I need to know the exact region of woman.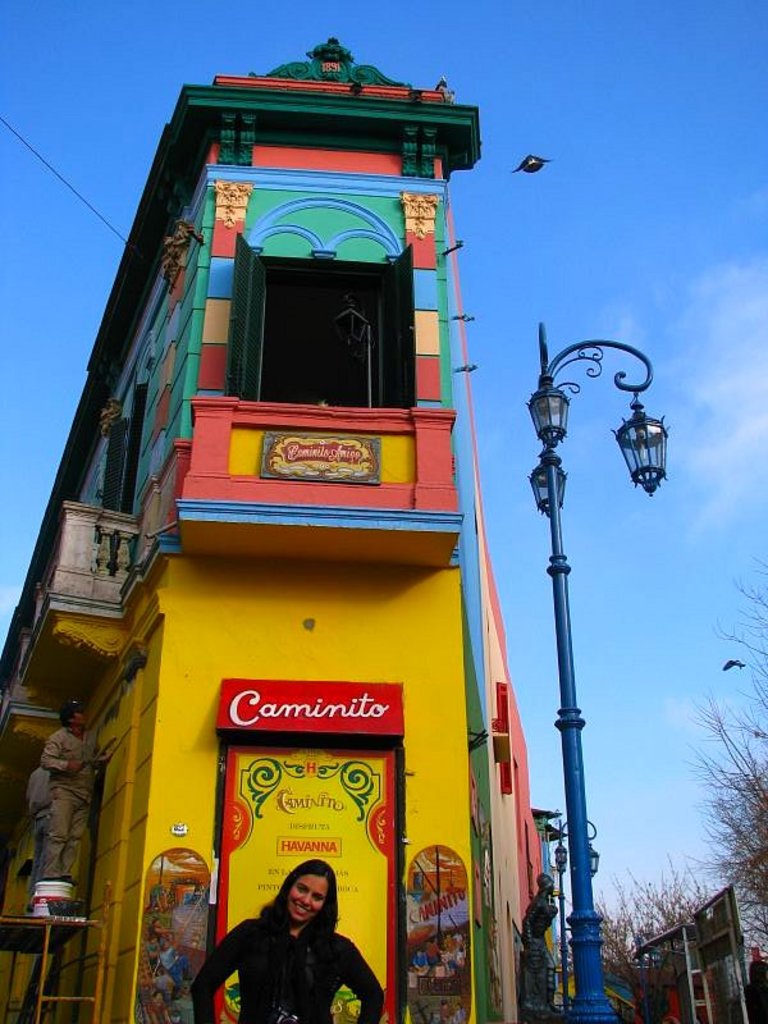
Region: (x1=186, y1=855, x2=385, y2=1023).
